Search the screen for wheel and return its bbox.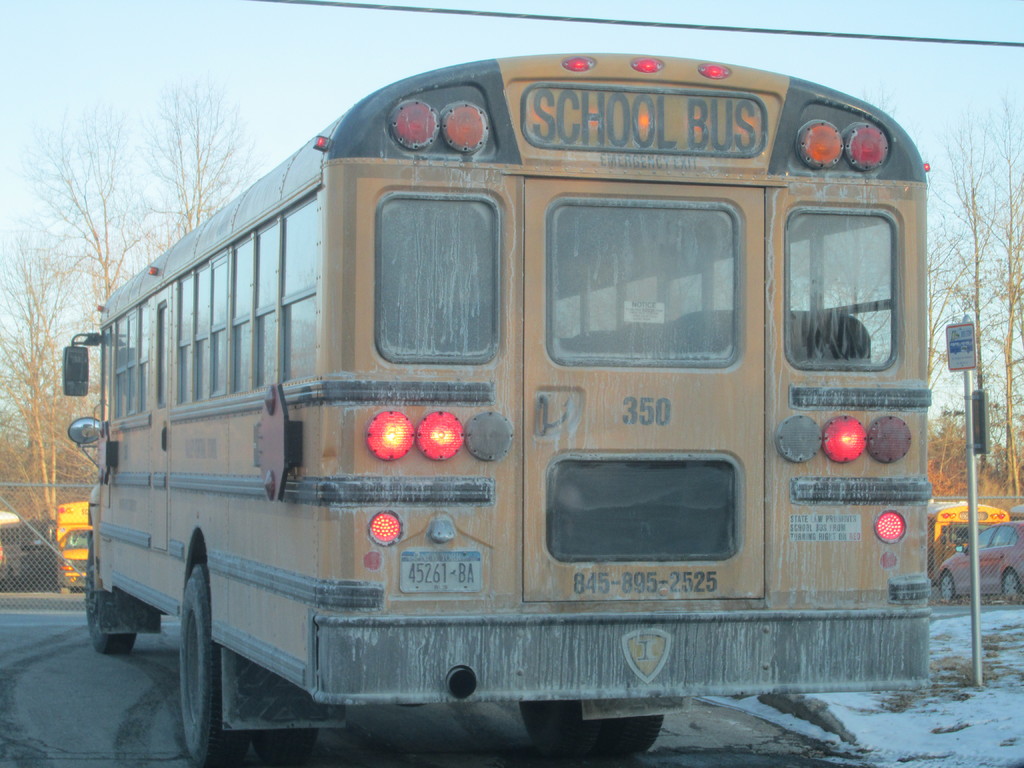
Found: bbox=(1002, 570, 1023, 599).
